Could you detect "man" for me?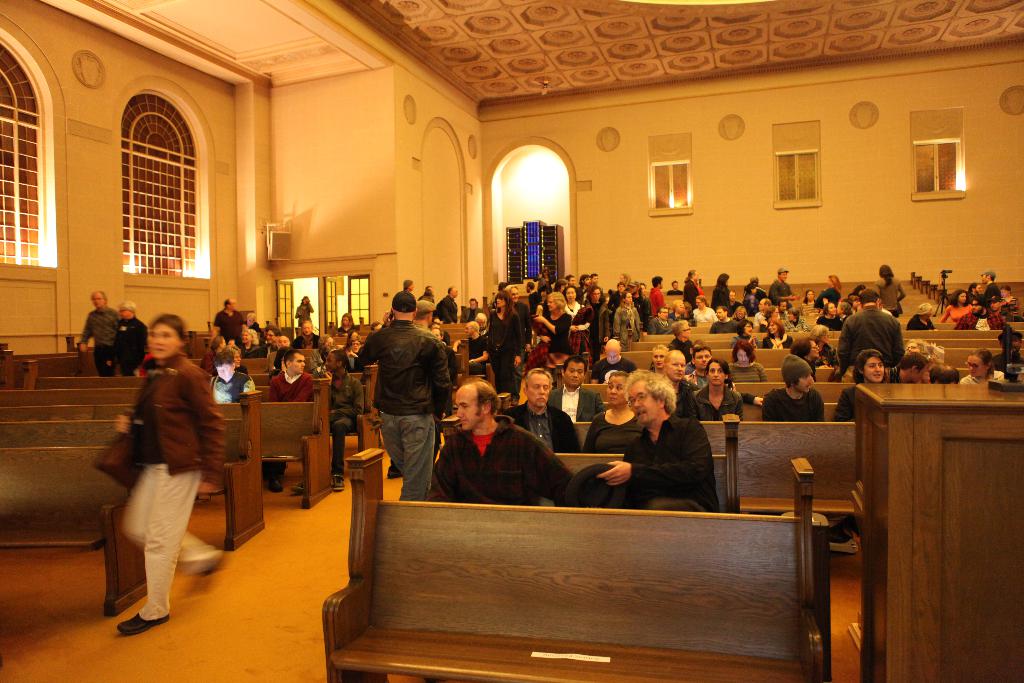
Detection result: box=[212, 295, 245, 350].
